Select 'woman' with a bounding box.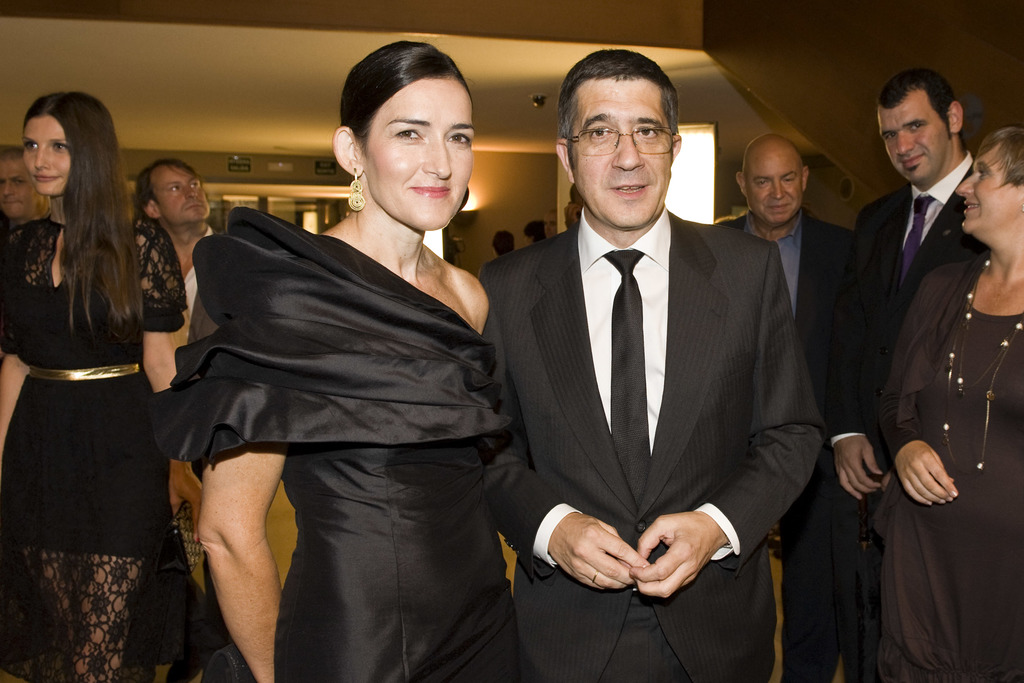
x1=150 y1=32 x2=510 y2=682.
